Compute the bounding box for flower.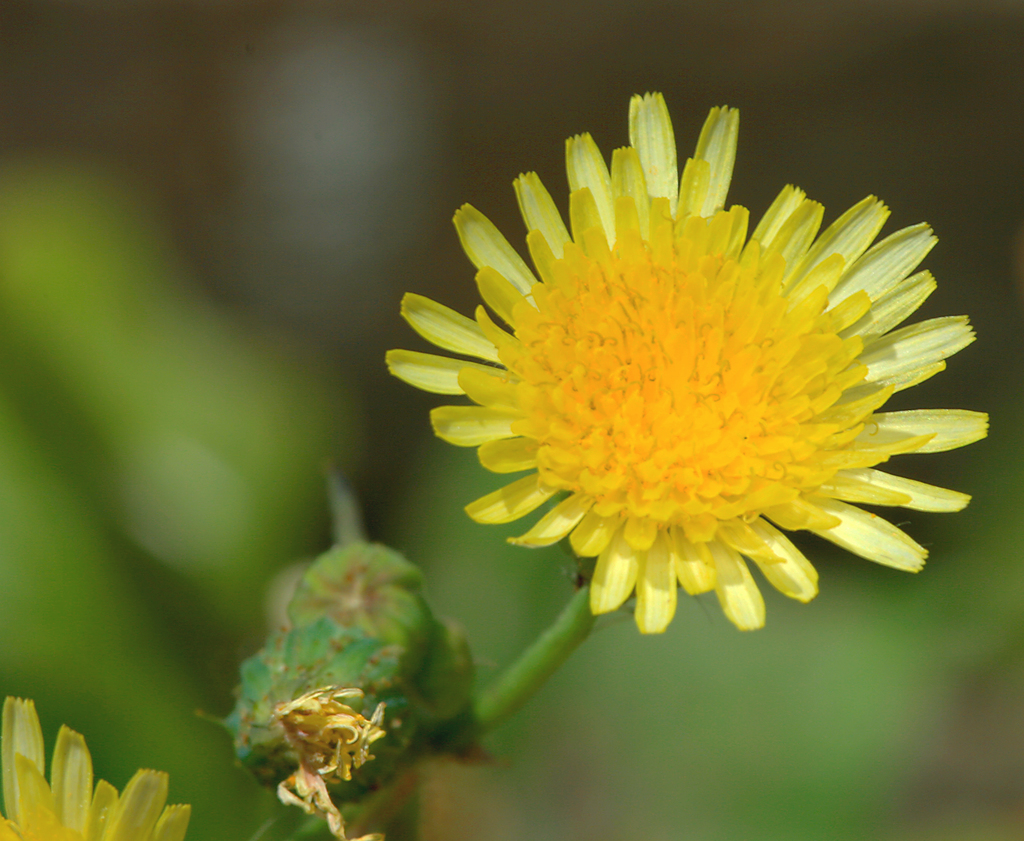
{"x1": 301, "y1": 667, "x2": 395, "y2": 824}.
